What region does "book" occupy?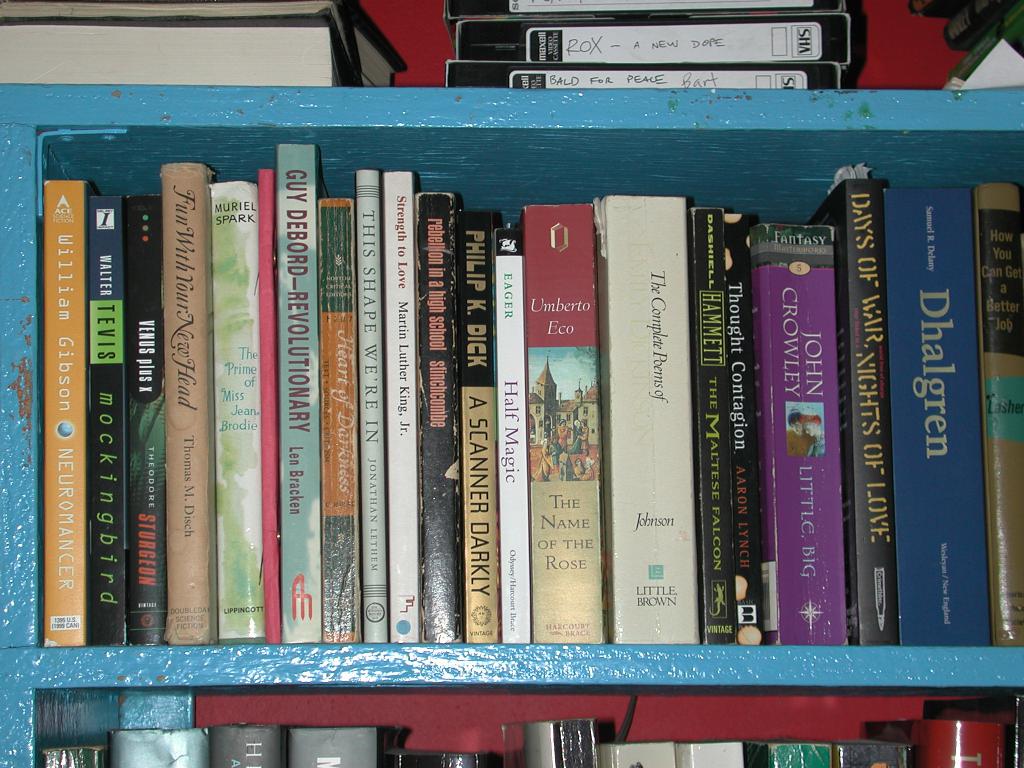
box=[809, 179, 887, 642].
